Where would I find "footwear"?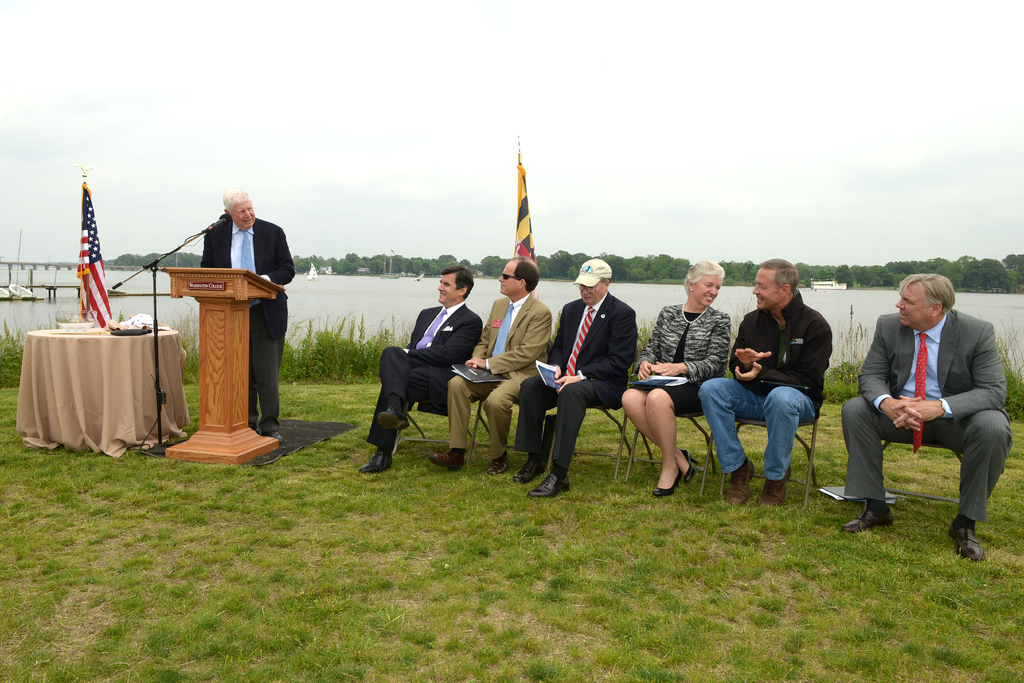
At bbox=(488, 452, 509, 473).
